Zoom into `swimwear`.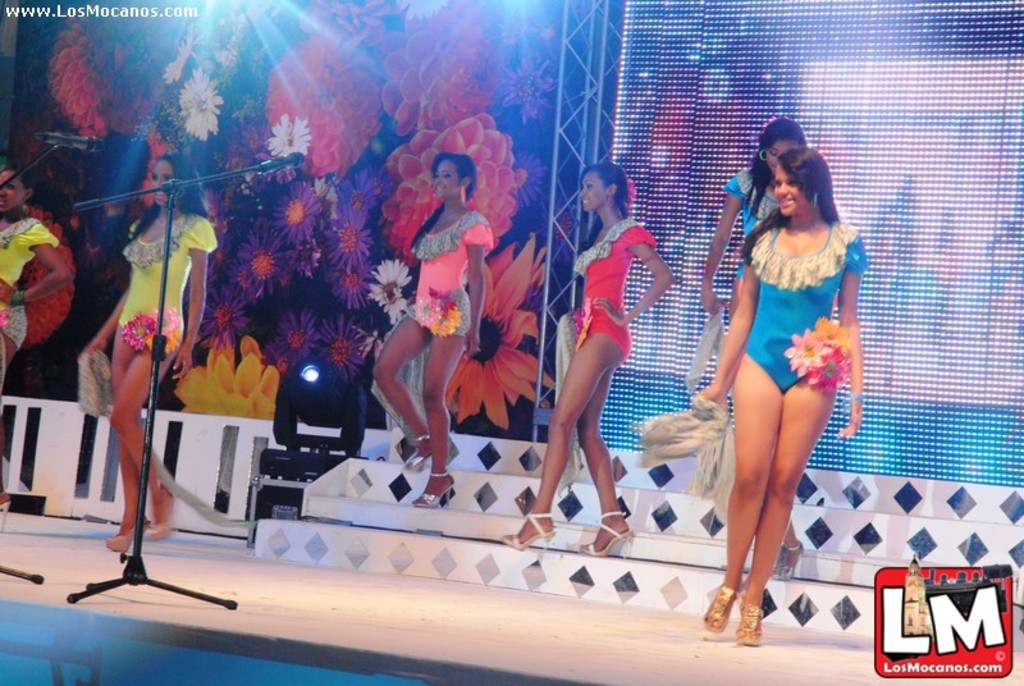
Zoom target: (579,223,657,366).
